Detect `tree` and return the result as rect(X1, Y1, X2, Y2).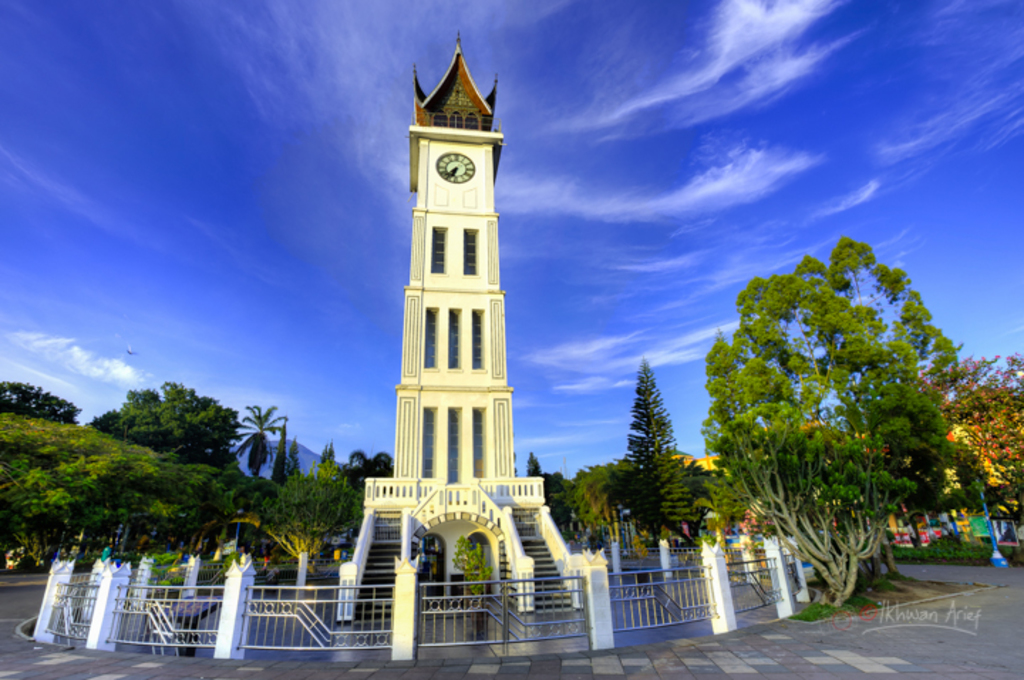
rect(357, 448, 388, 479).
